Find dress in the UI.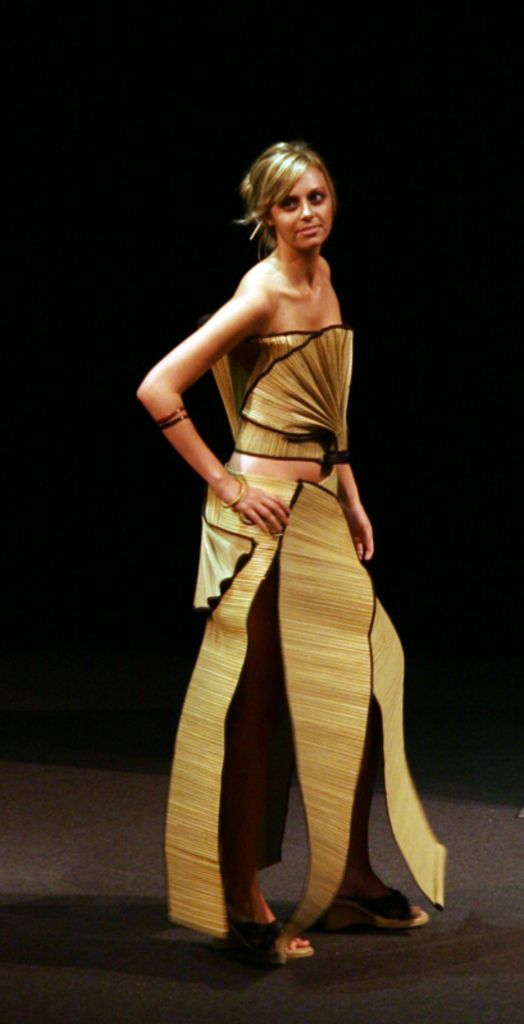
UI element at (x1=167, y1=321, x2=450, y2=941).
